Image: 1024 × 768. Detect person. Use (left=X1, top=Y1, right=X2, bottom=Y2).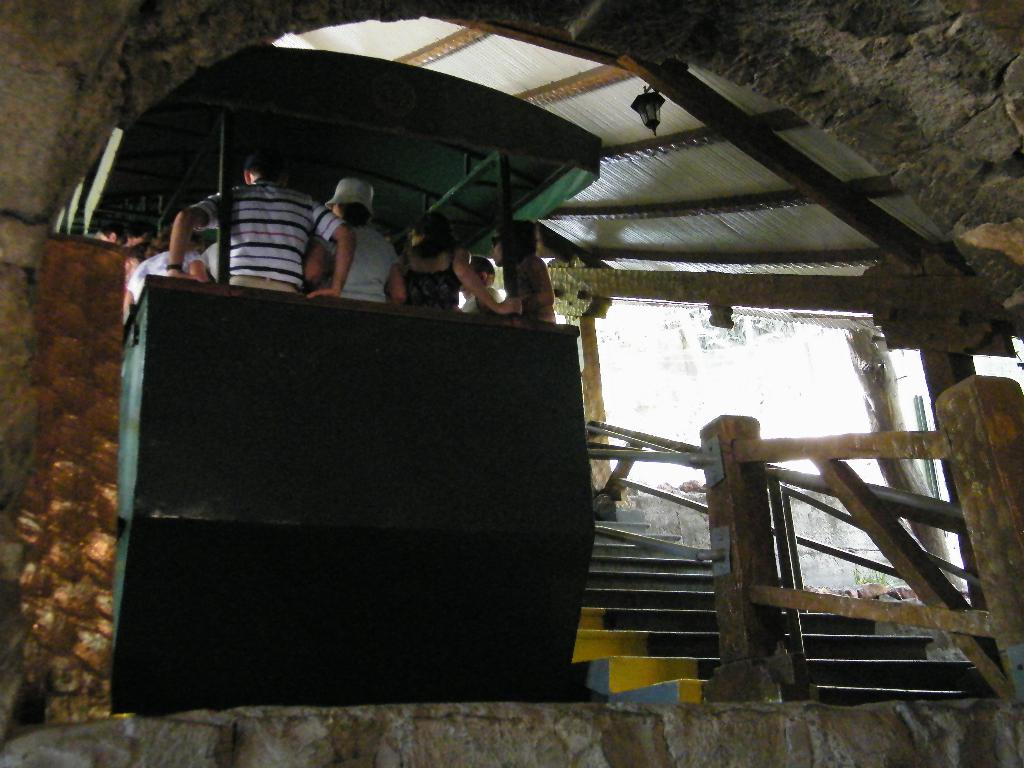
(left=388, top=210, right=512, bottom=308).
